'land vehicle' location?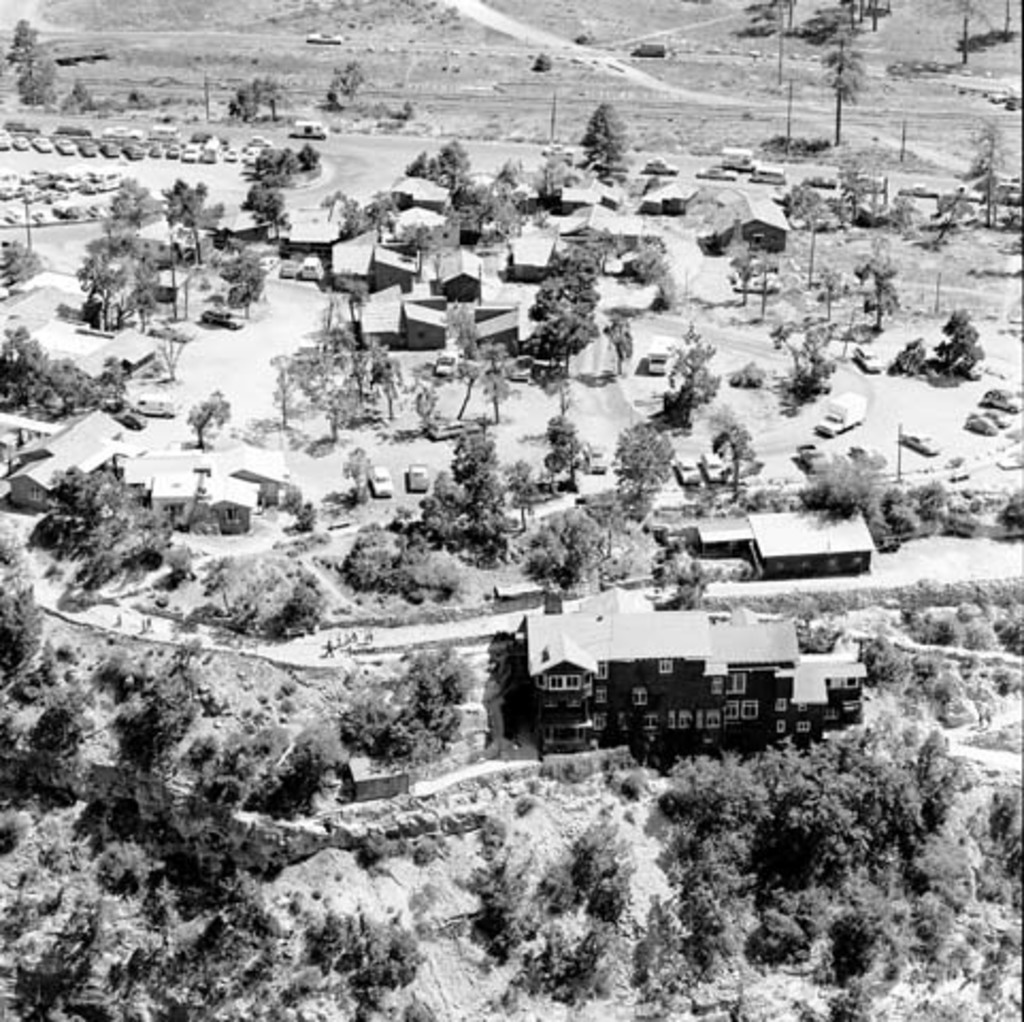
[left=896, top=419, right=943, bottom=460]
